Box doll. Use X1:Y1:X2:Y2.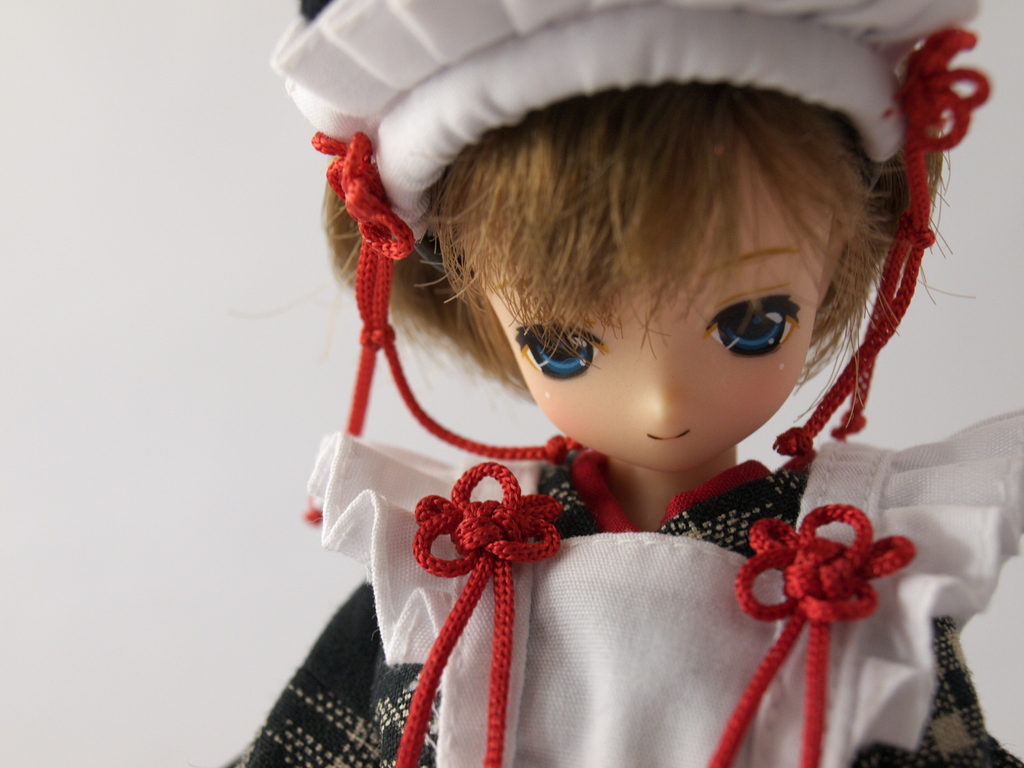
243:22:1023:748.
